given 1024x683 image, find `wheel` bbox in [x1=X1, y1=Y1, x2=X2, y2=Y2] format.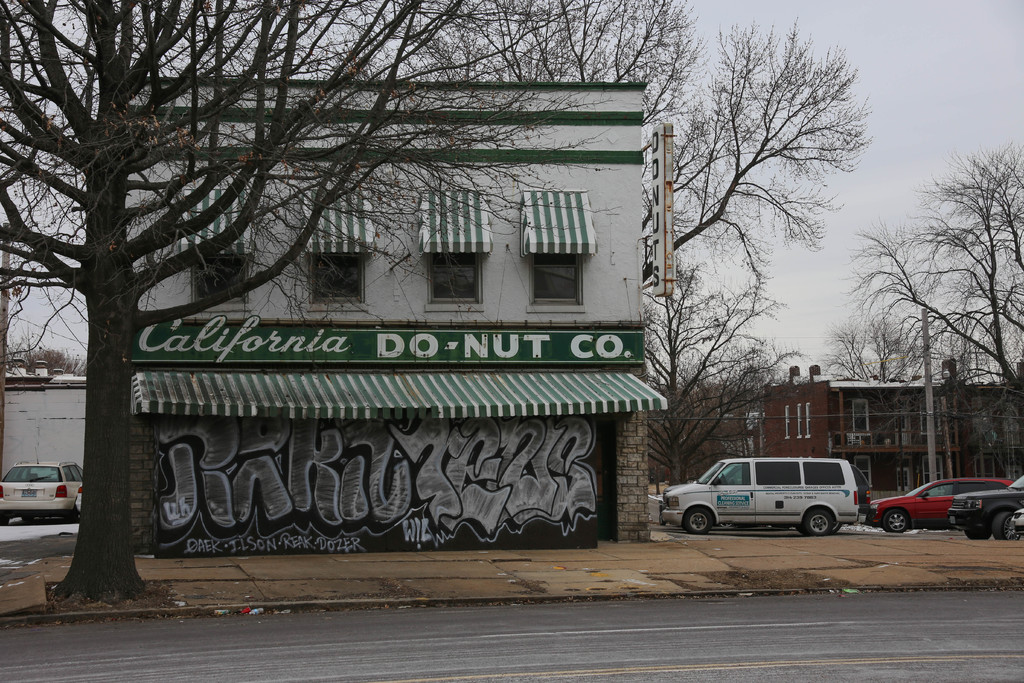
[x1=0, y1=512, x2=8, y2=525].
